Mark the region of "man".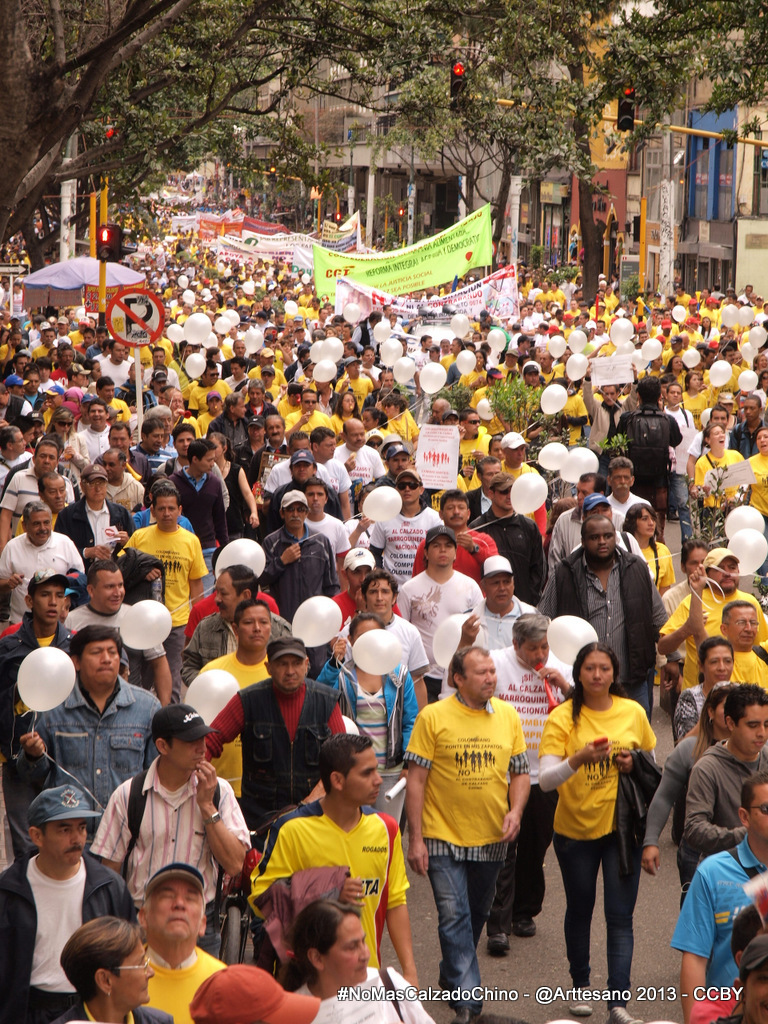
Region: [683, 562, 767, 700].
